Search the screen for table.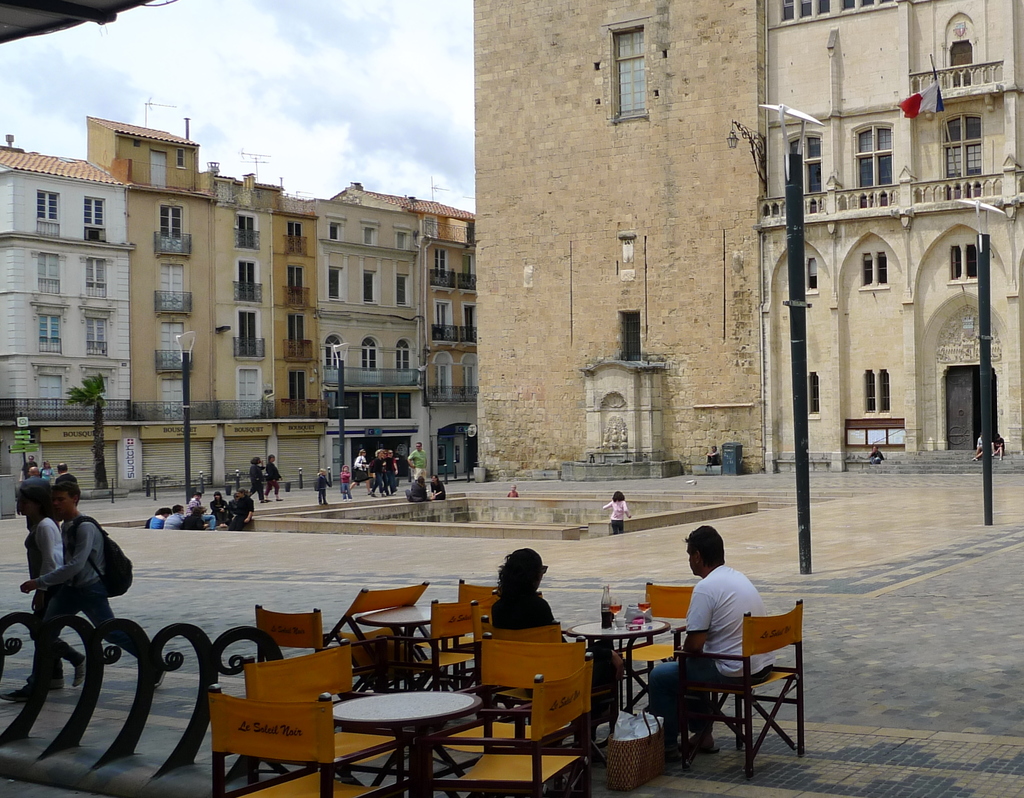
Found at left=564, top=617, right=668, bottom=728.
